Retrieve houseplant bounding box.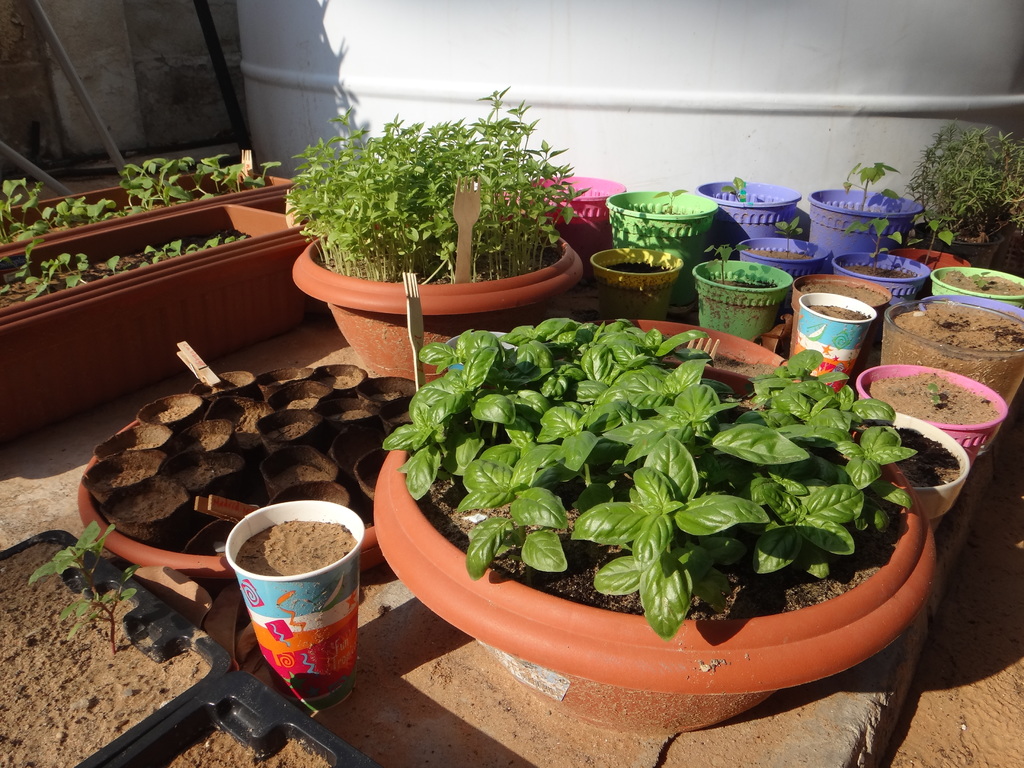
Bounding box: box=[834, 204, 934, 332].
